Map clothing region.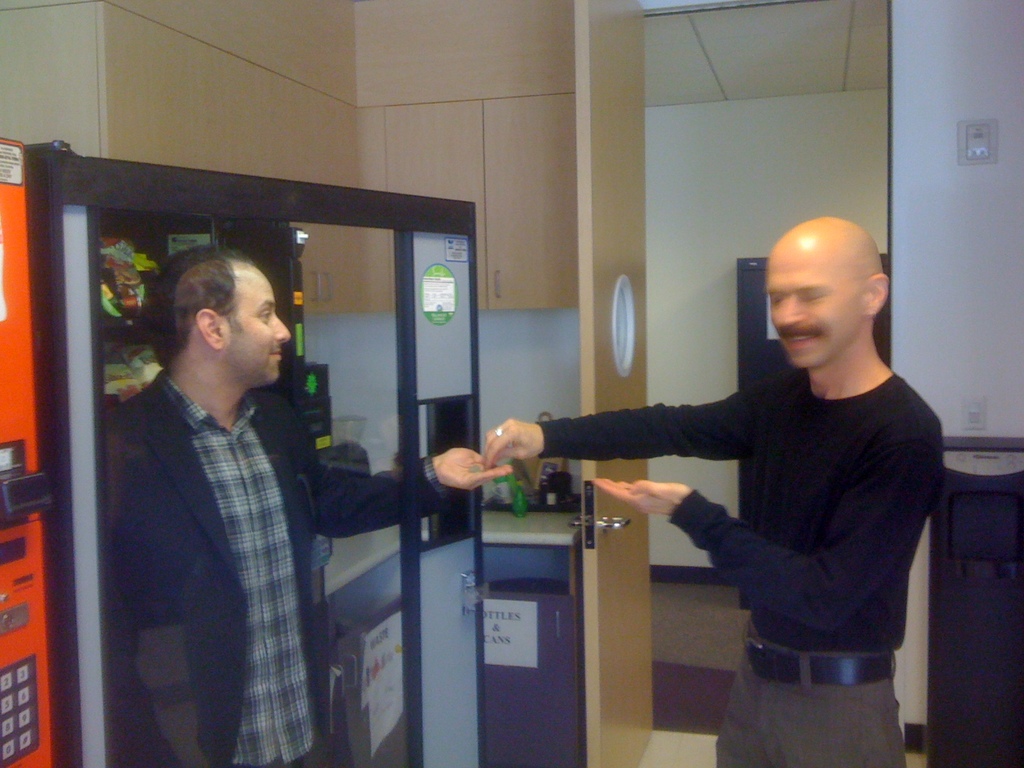
Mapped to <bbox>557, 278, 952, 729</bbox>.
